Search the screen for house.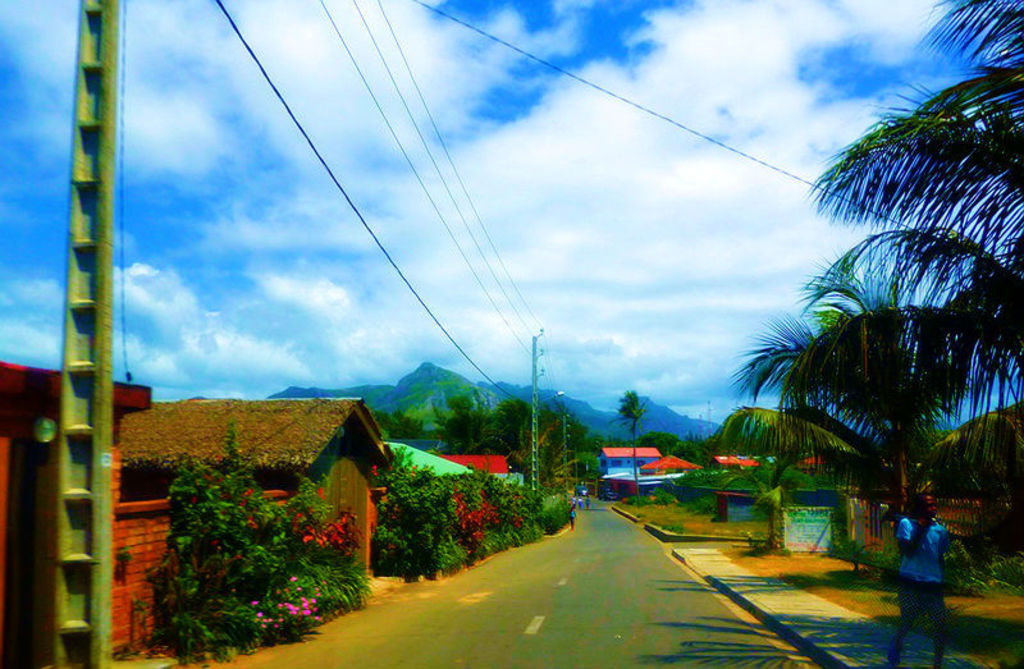
Found at 600, 450, 663, 476.
